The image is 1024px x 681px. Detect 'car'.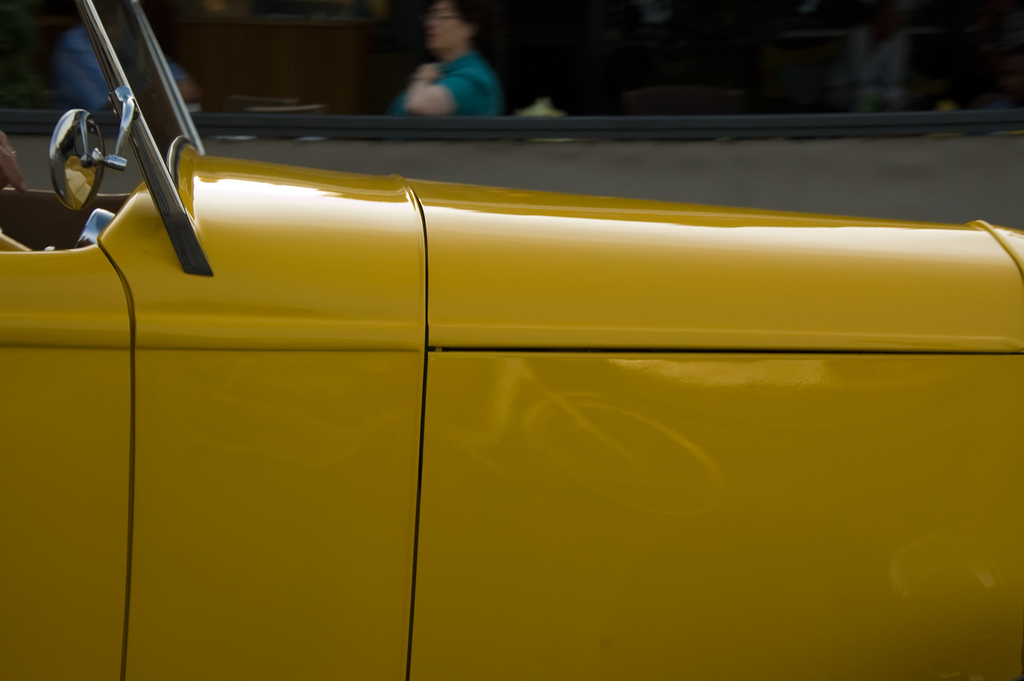
Detection: [x1=0, y1=63, x2=1023, y2=665].
